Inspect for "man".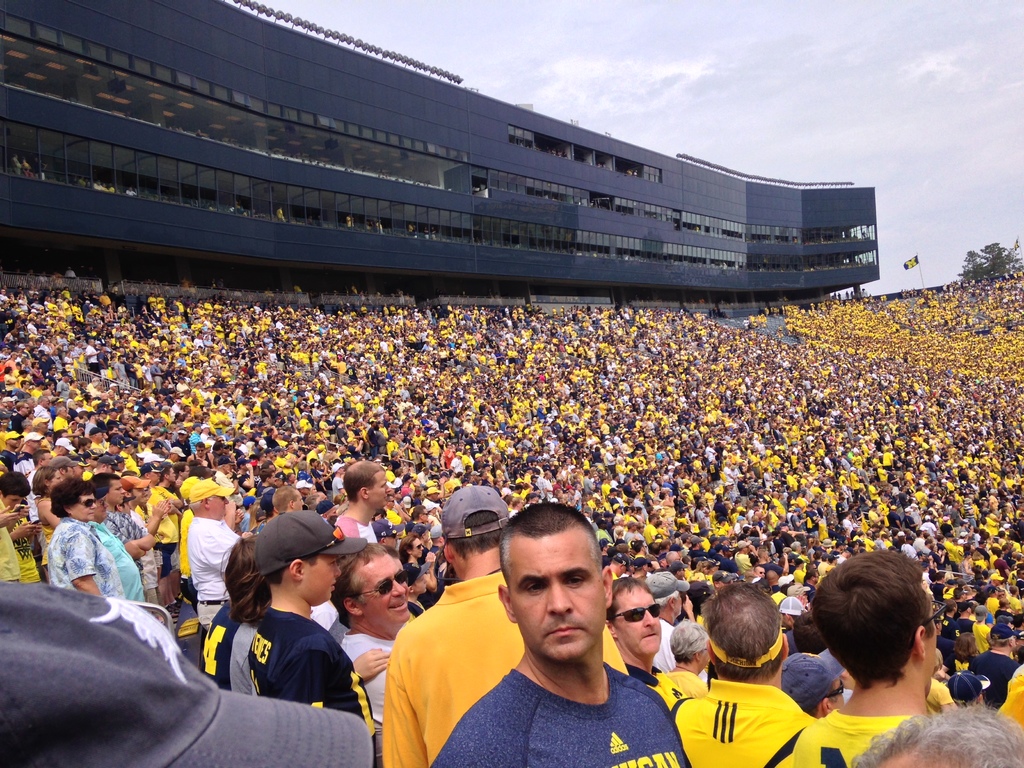
Inspection: 0 429 17 452.
